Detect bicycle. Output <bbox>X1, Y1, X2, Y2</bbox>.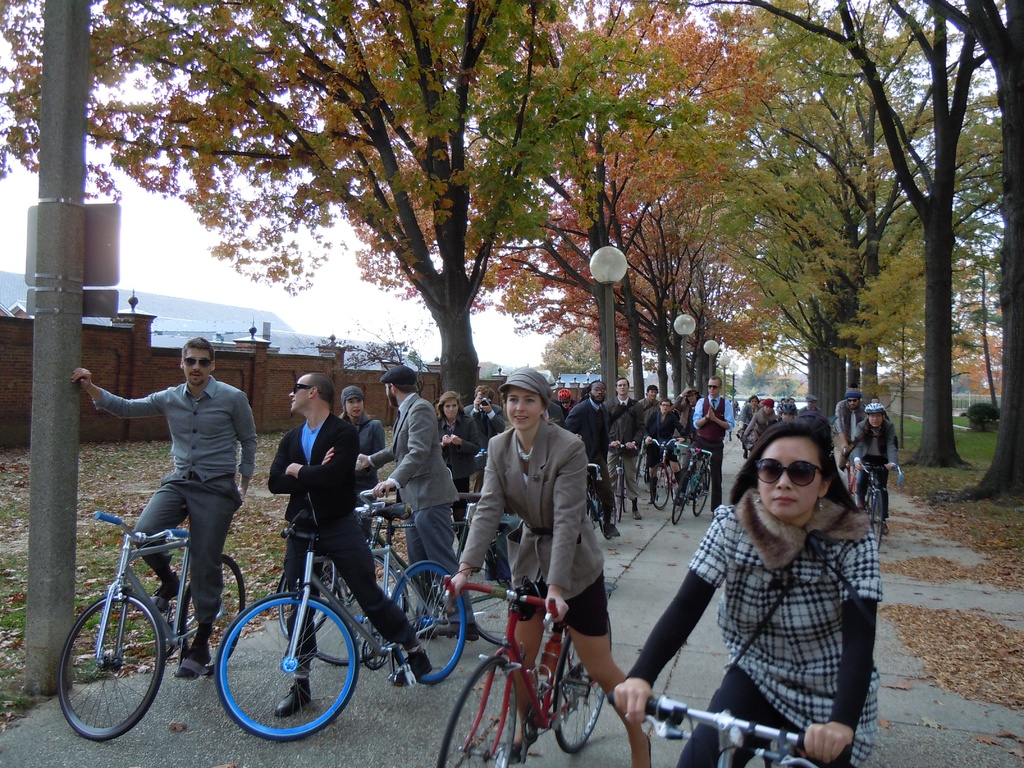
<bbox>438, 579, 618, 767</bbox>.
